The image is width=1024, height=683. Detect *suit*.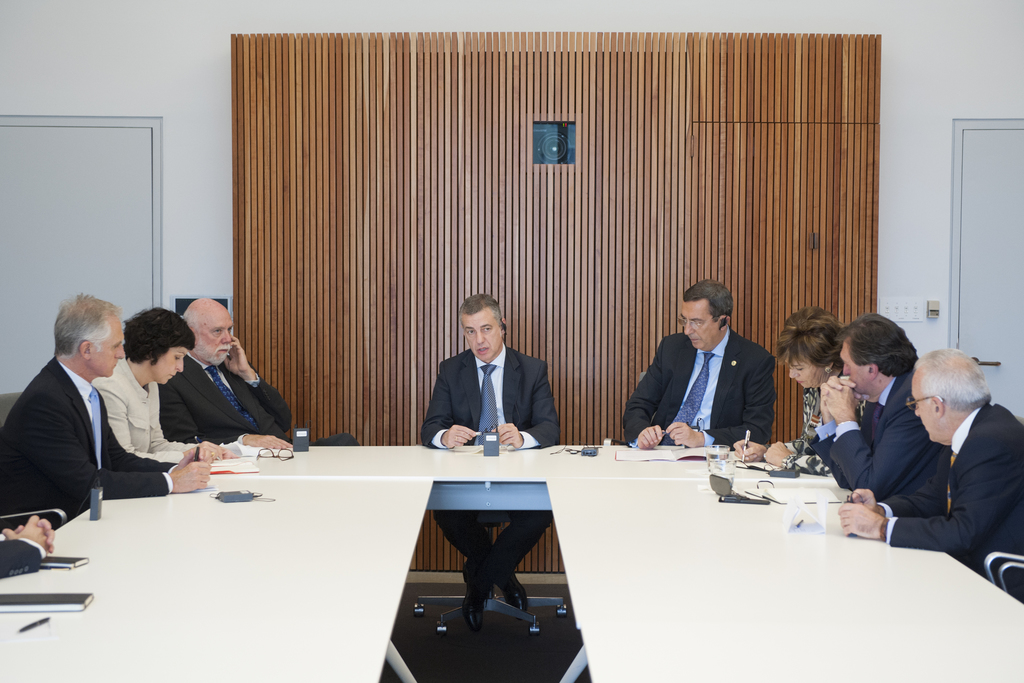
Detection: left=622, top=323, right=777, bottom=453.
